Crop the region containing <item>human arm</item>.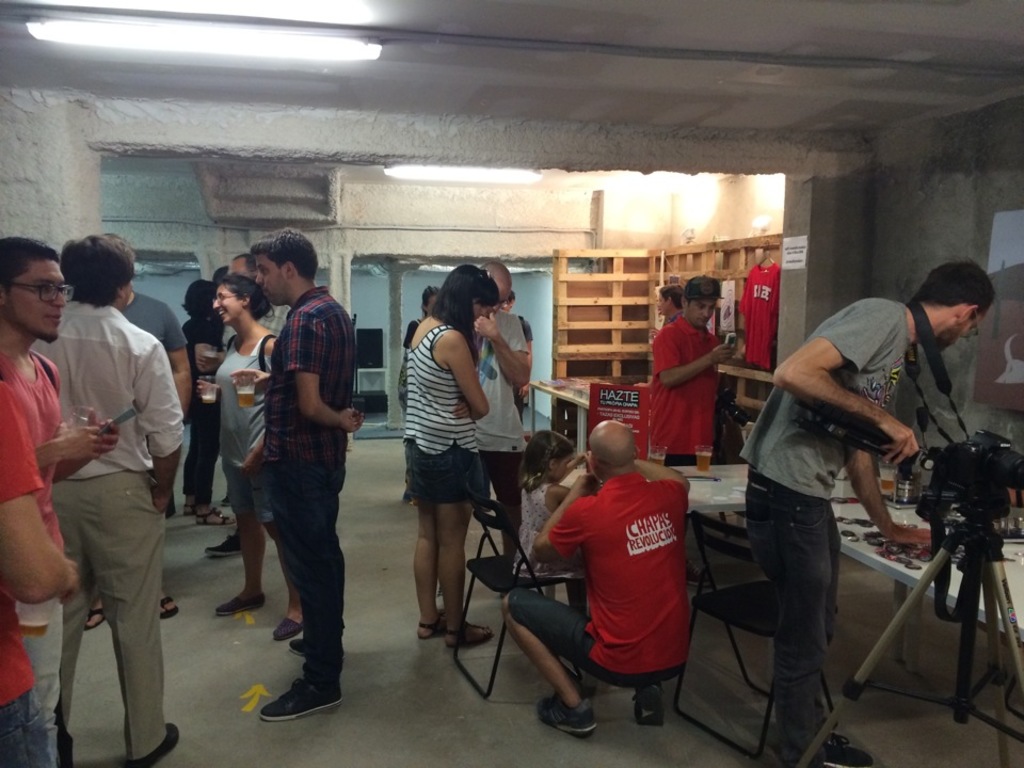
Crop region: 769, 301, 926, 471.
